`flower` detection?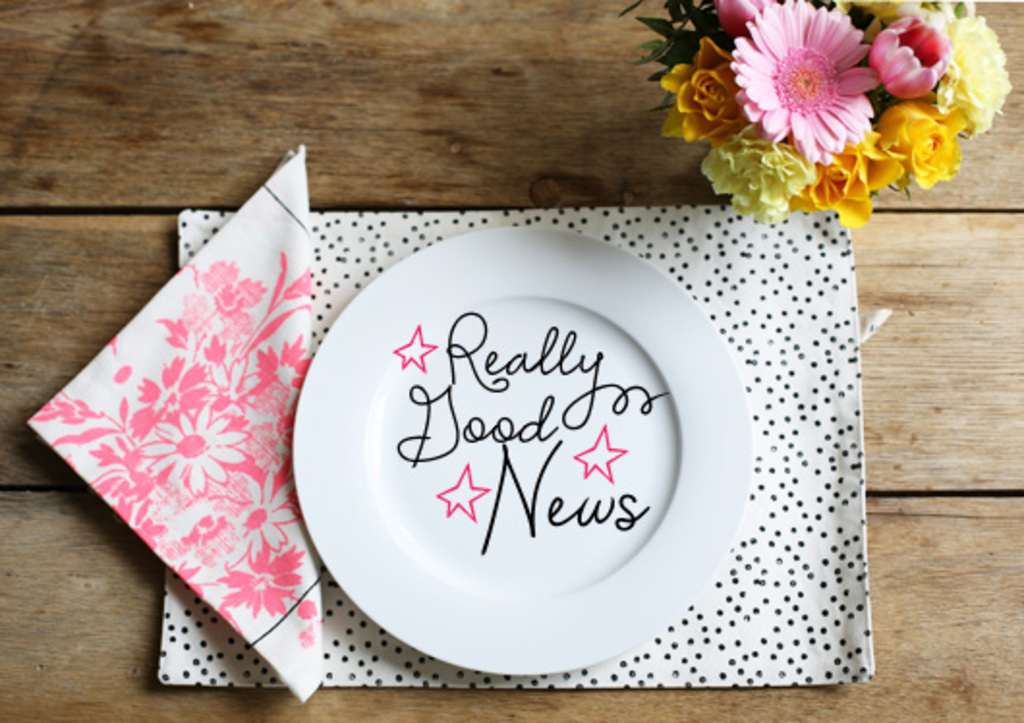
137, 398, 255, 493
